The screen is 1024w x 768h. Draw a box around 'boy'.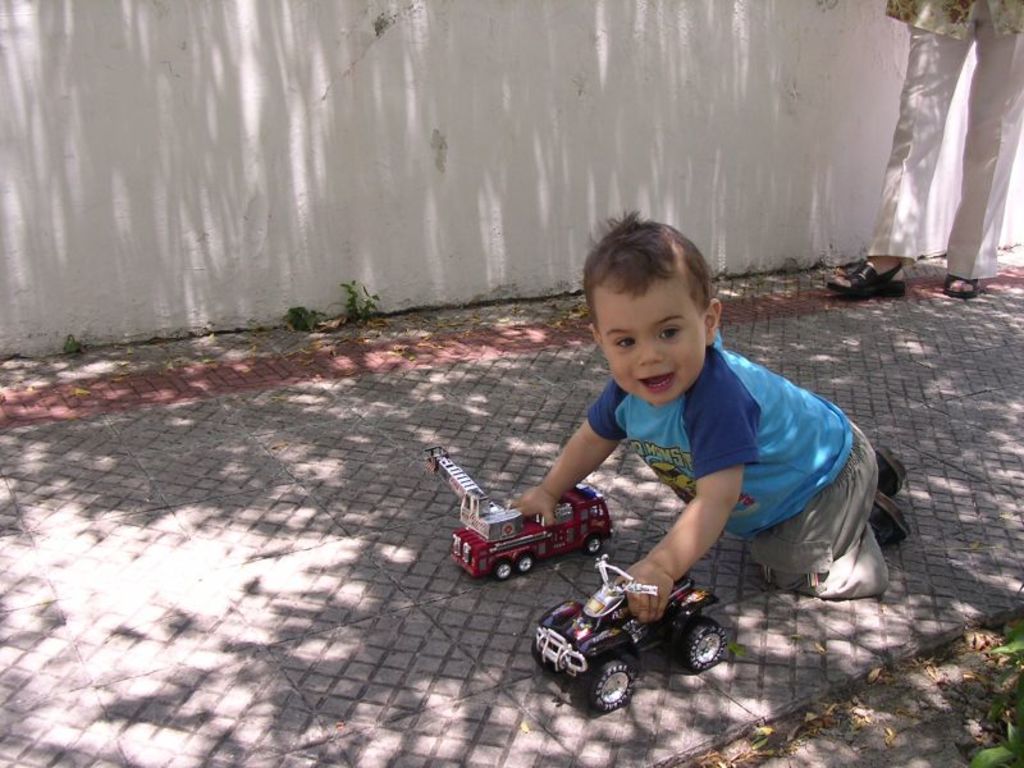
504:209:911:632.
